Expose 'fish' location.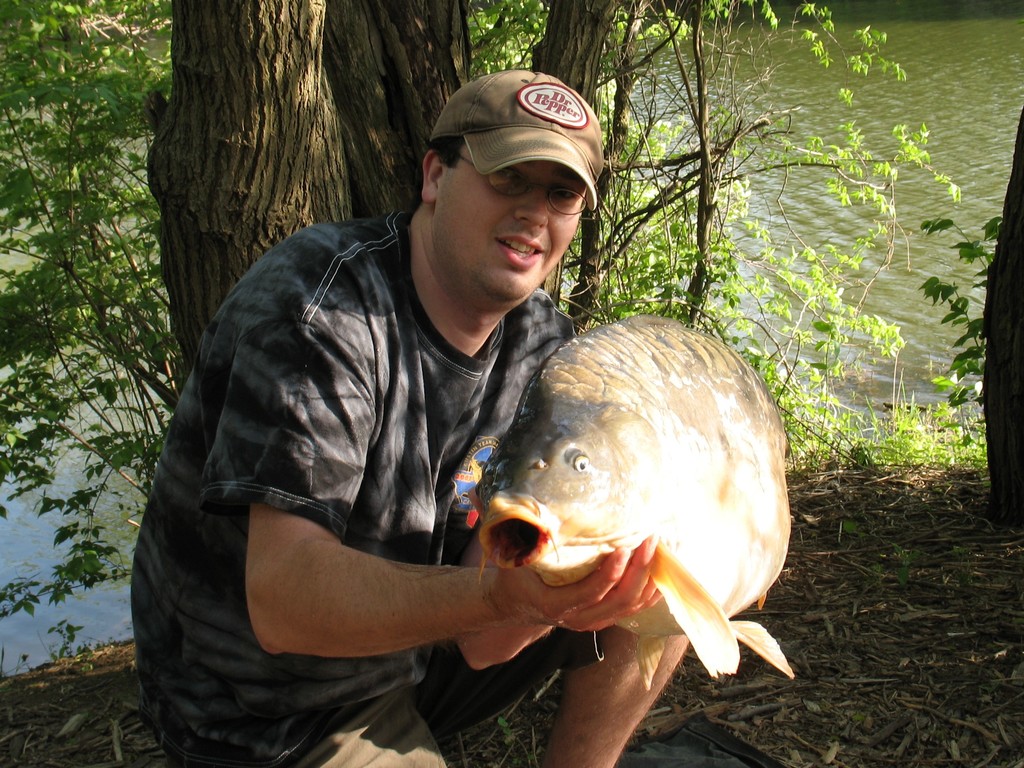
Exposed at <region>459, 357, 795, 701</region>.
